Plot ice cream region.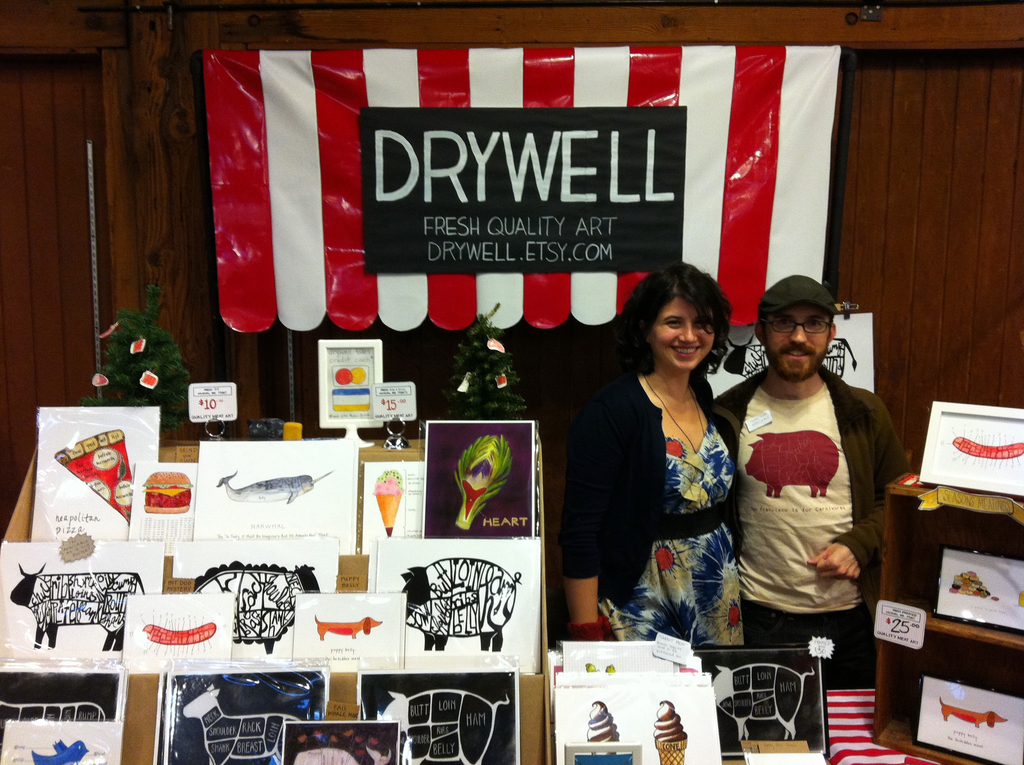
Plotted at (649, 702, 691, 744).
